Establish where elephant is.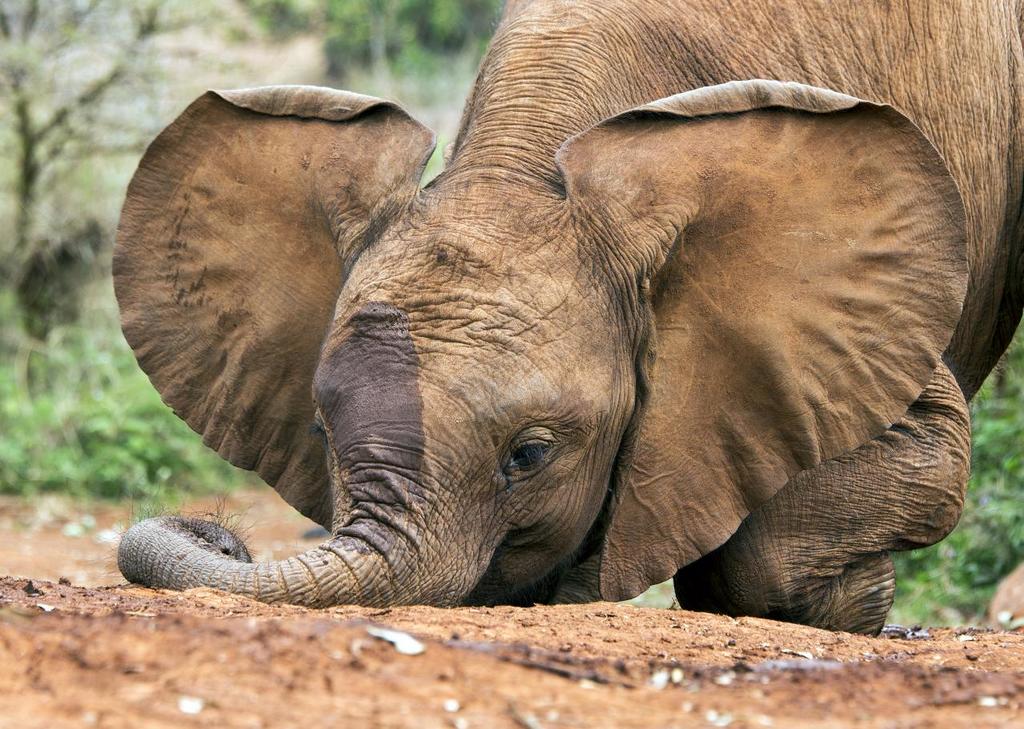
Established at (115,0,1023,638).
